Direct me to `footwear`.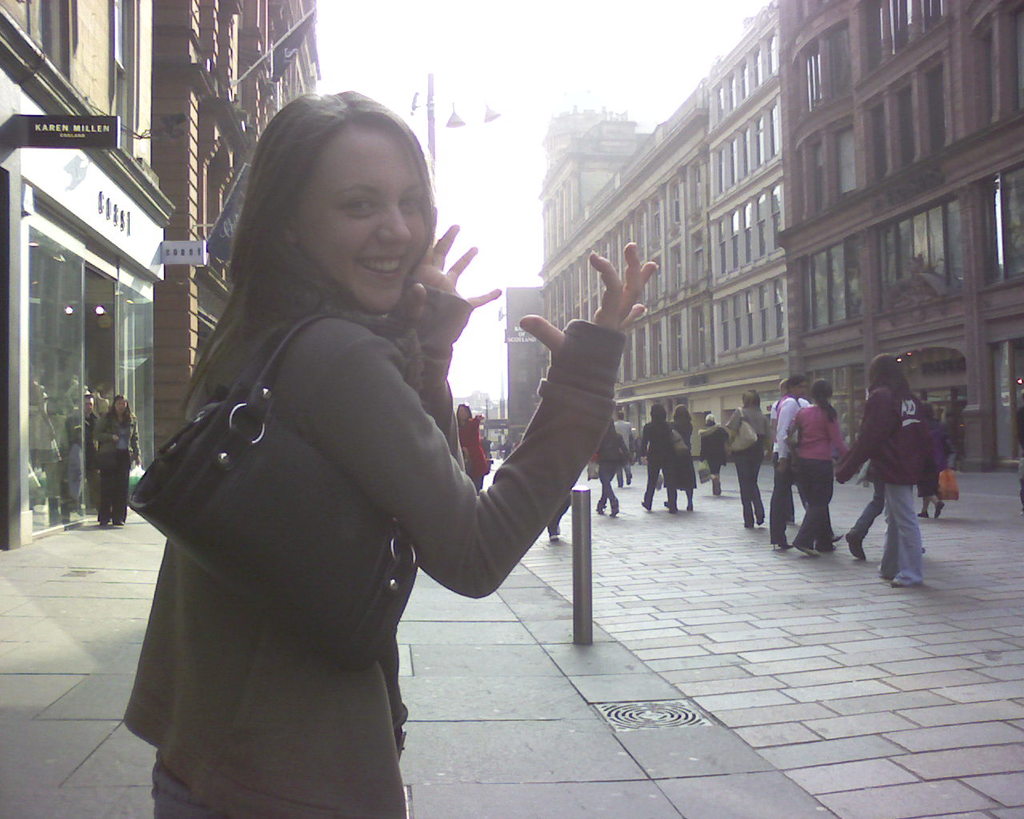
Direction: locate(609, 509, 618, 523).
